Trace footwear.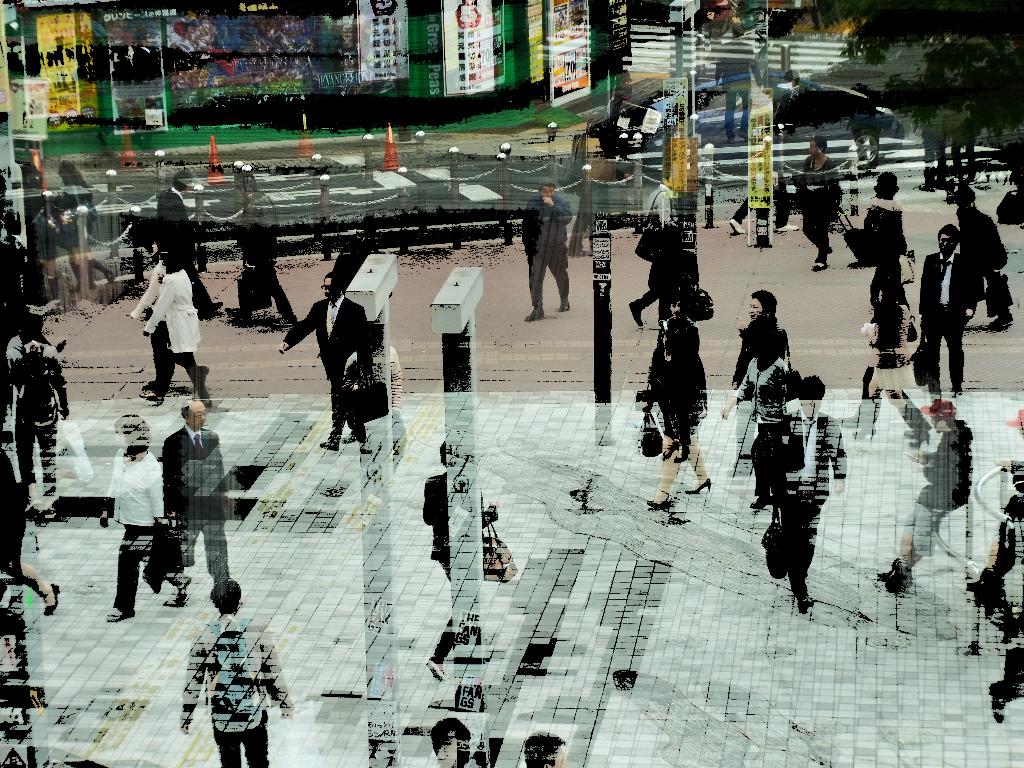
Traced to l=523, t=307, r=544, b=323.
